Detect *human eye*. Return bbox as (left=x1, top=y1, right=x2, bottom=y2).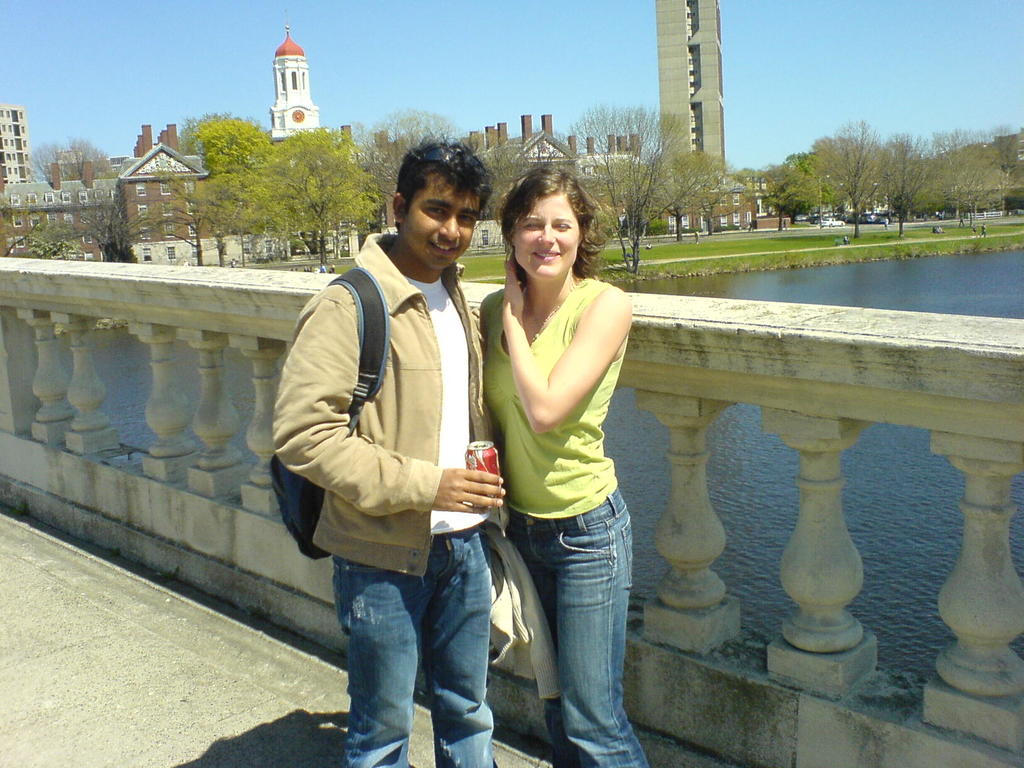
(left=524, top=216, right=545, bottom=234).
